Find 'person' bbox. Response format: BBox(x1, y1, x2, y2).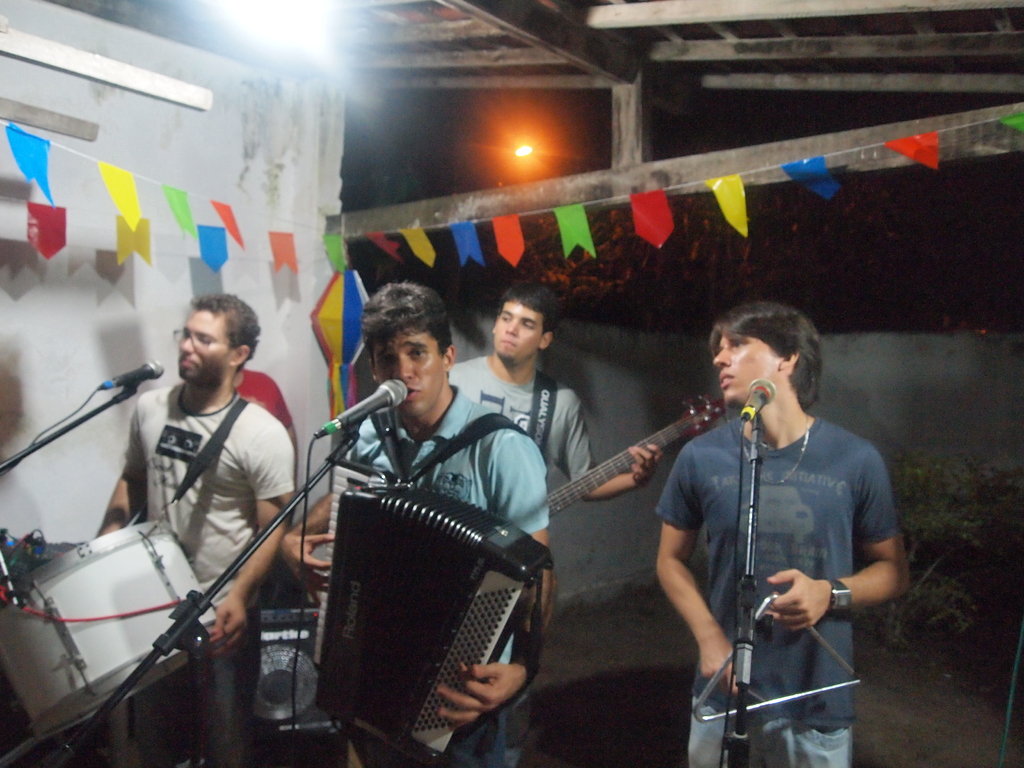
BBox(652, 296, 898, 767).
